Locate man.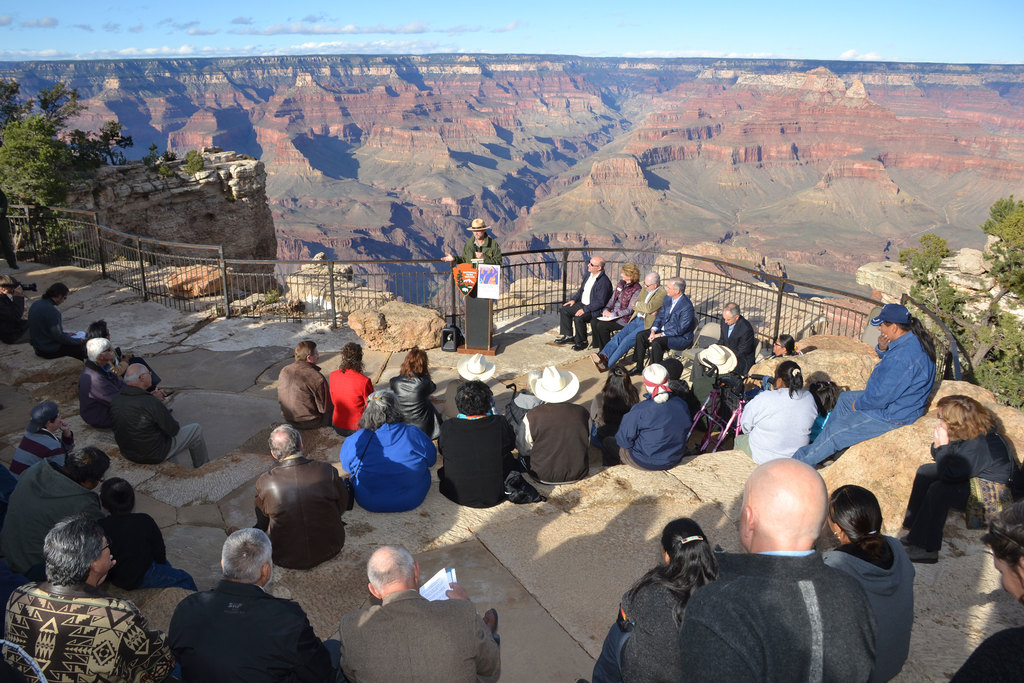
Bounding box: region(278, 342, 330, 432).
